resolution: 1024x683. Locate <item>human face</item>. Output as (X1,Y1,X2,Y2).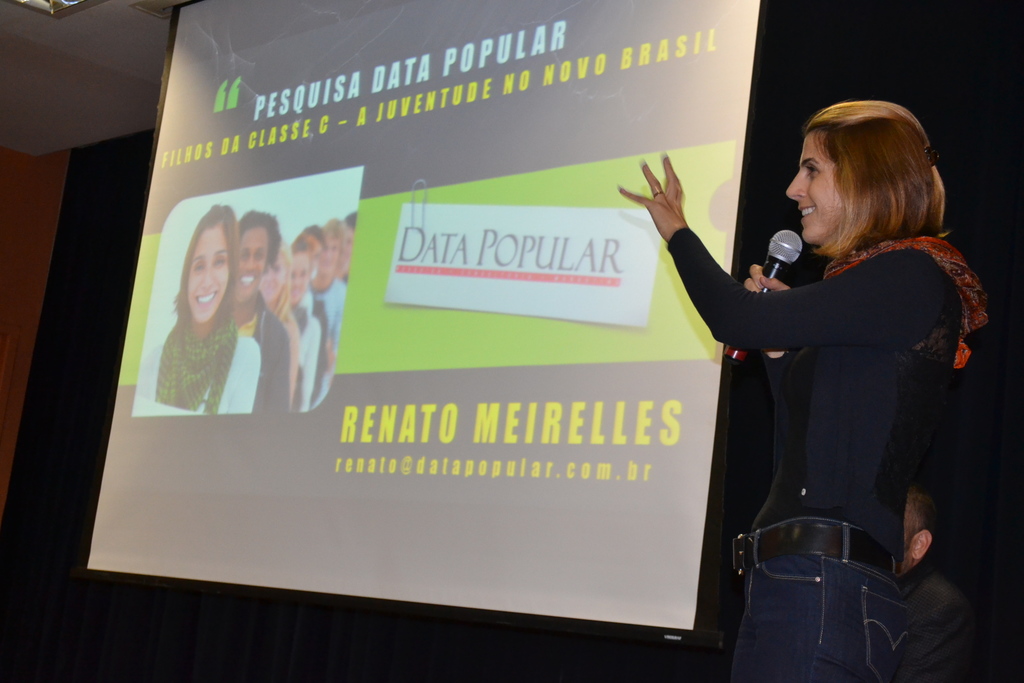
(236,227,269,302).
